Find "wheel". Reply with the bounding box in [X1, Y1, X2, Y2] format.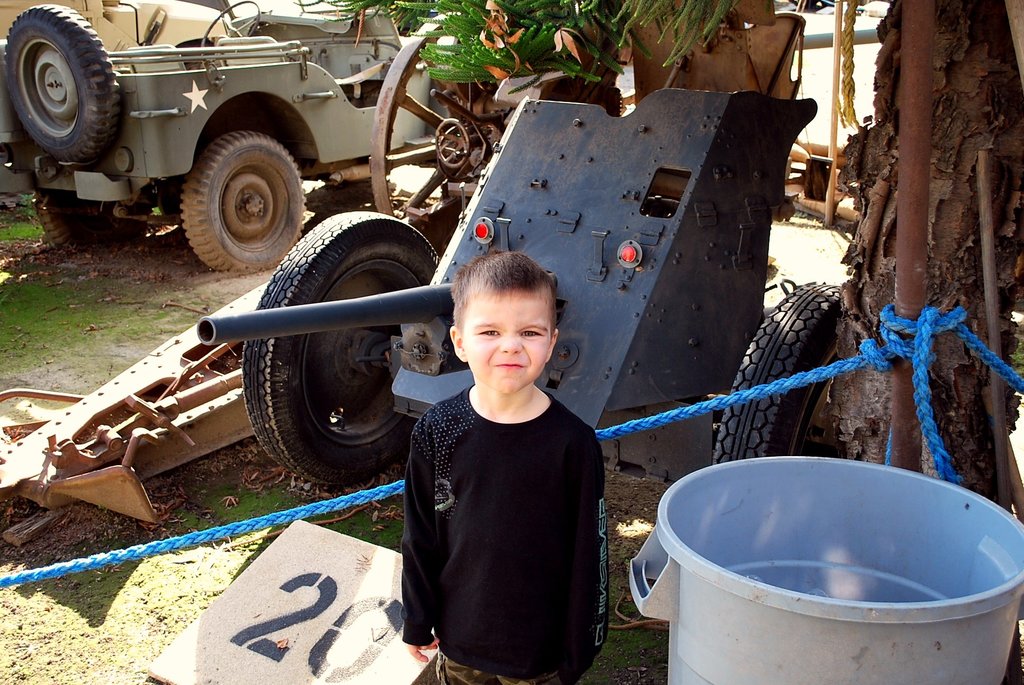
[374, 10, 481, 223].
